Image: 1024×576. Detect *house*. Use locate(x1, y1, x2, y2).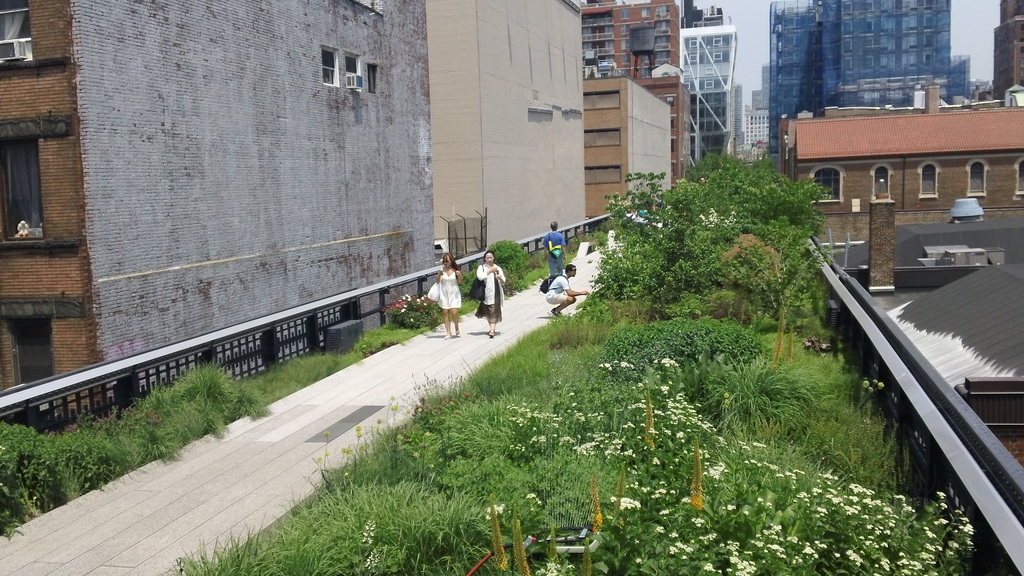
locate(575, 1, 689, 180).
